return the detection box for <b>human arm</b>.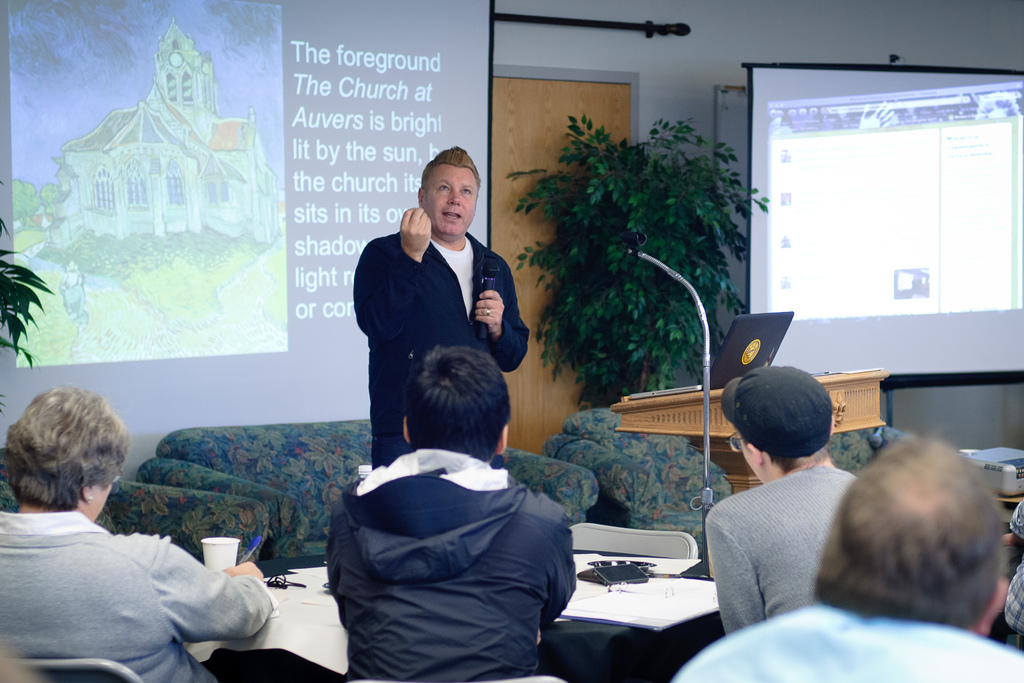
(536, 513, 581, 632).
